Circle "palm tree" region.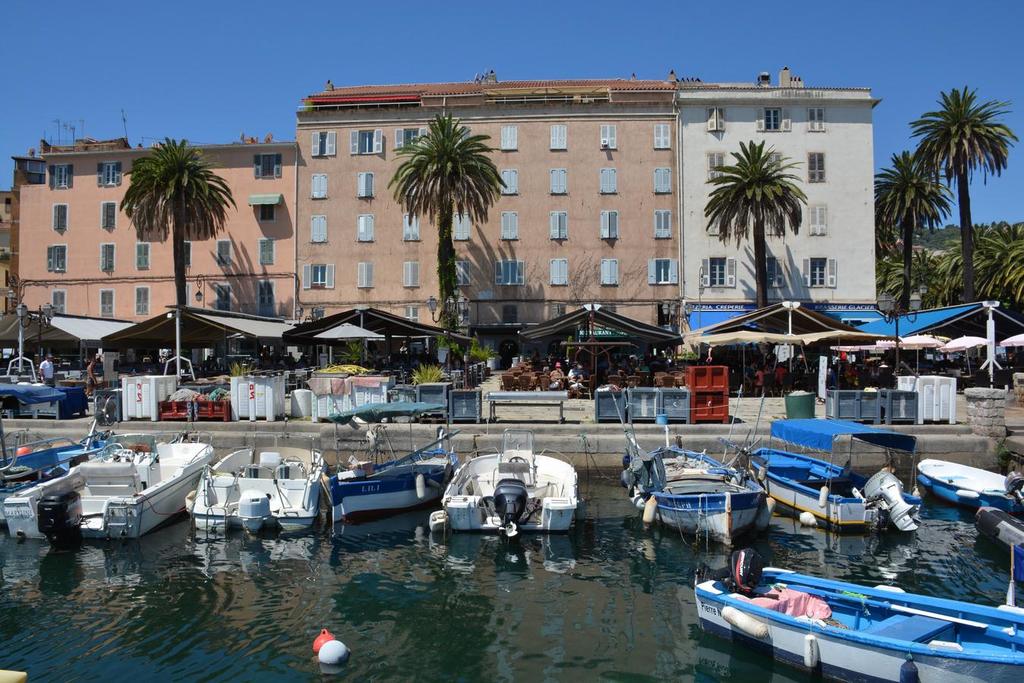
Region: (121, 138, 237, 374).
